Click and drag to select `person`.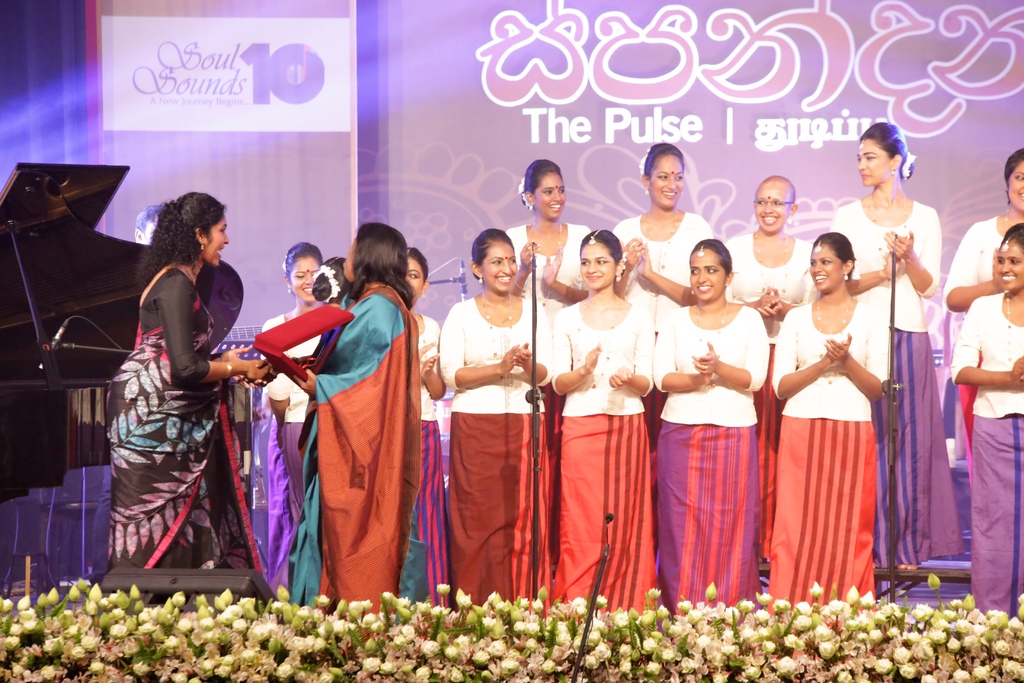
Selection: {"x1": 650, "y1": 238, "x2": 770, "y2": 610}.
